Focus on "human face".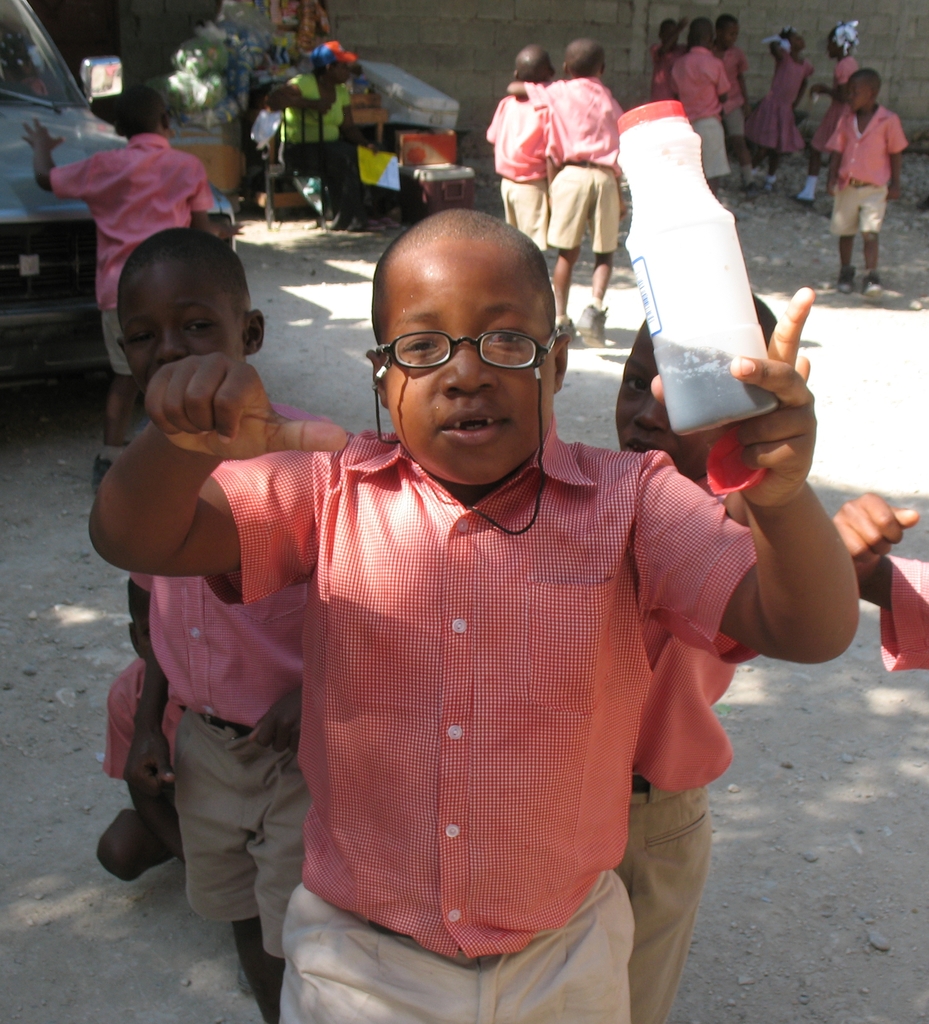
Focused at x1=843 y1=73 x2=873 y2=108.
